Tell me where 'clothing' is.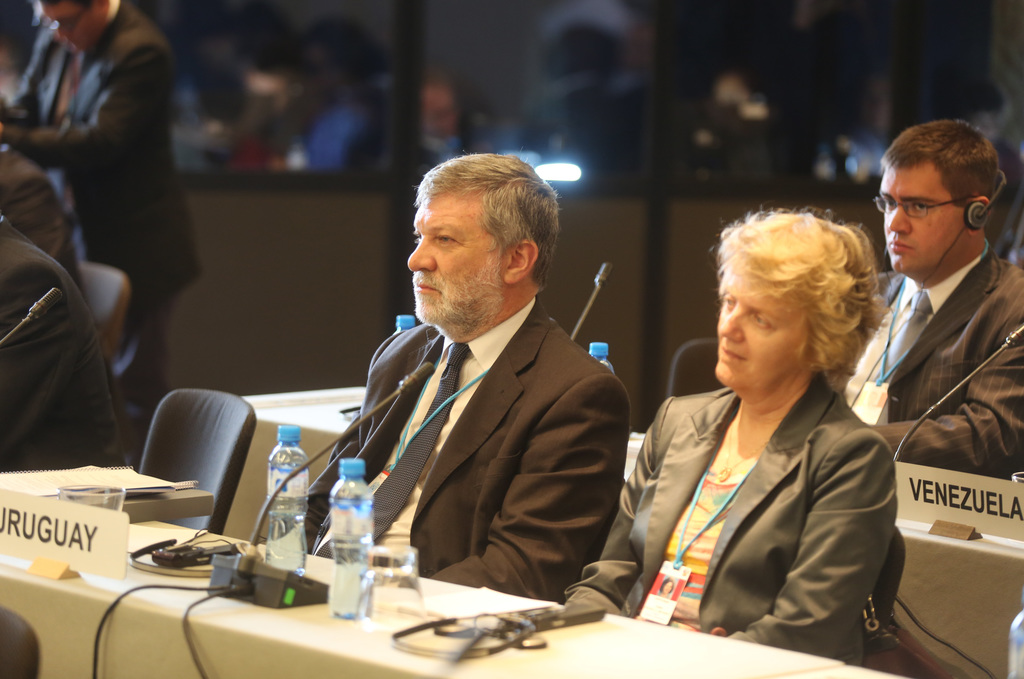
'clothing' is at l=0, t=217, r=127, b=468.
